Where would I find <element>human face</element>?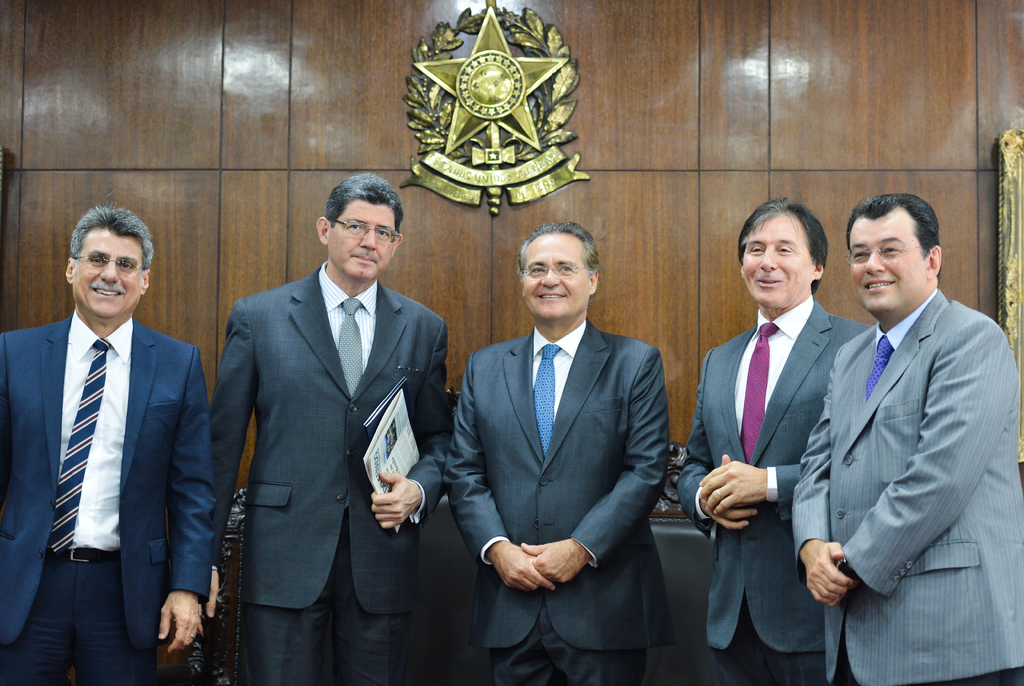
At pyautogui.locateOnScreen(328, 195, 396, 283).
